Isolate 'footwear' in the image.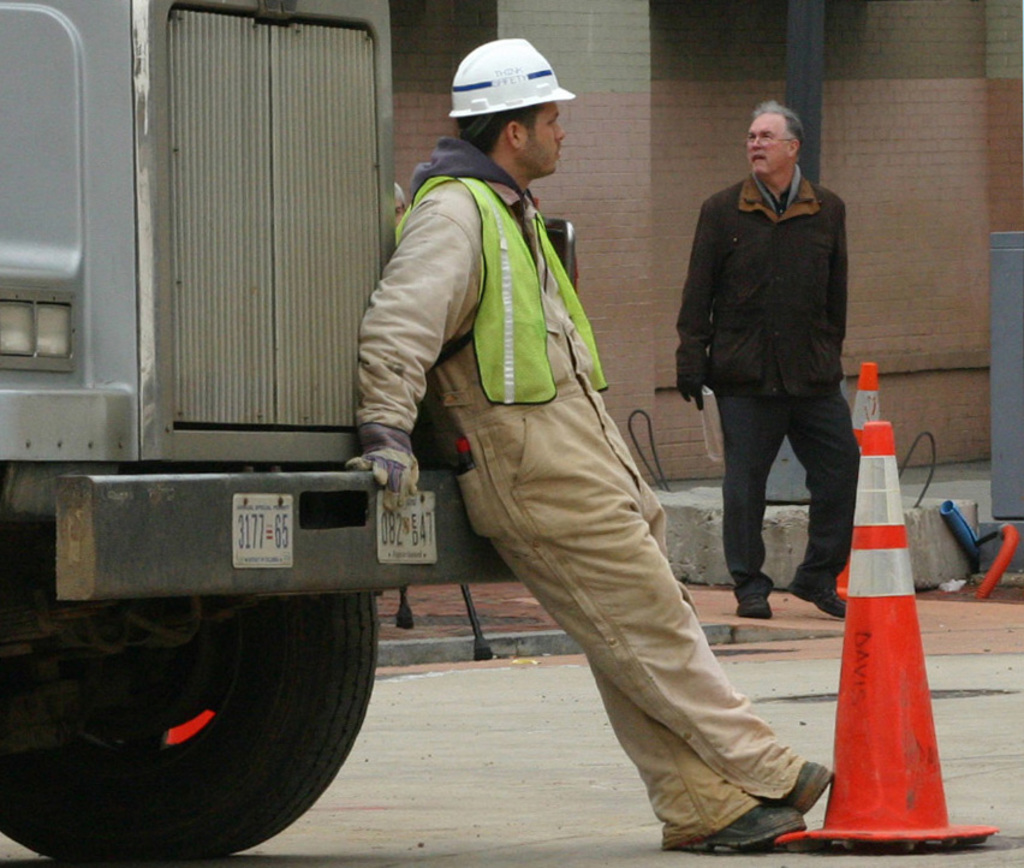
Isolated region: <box>797,582,856,622</box>.
